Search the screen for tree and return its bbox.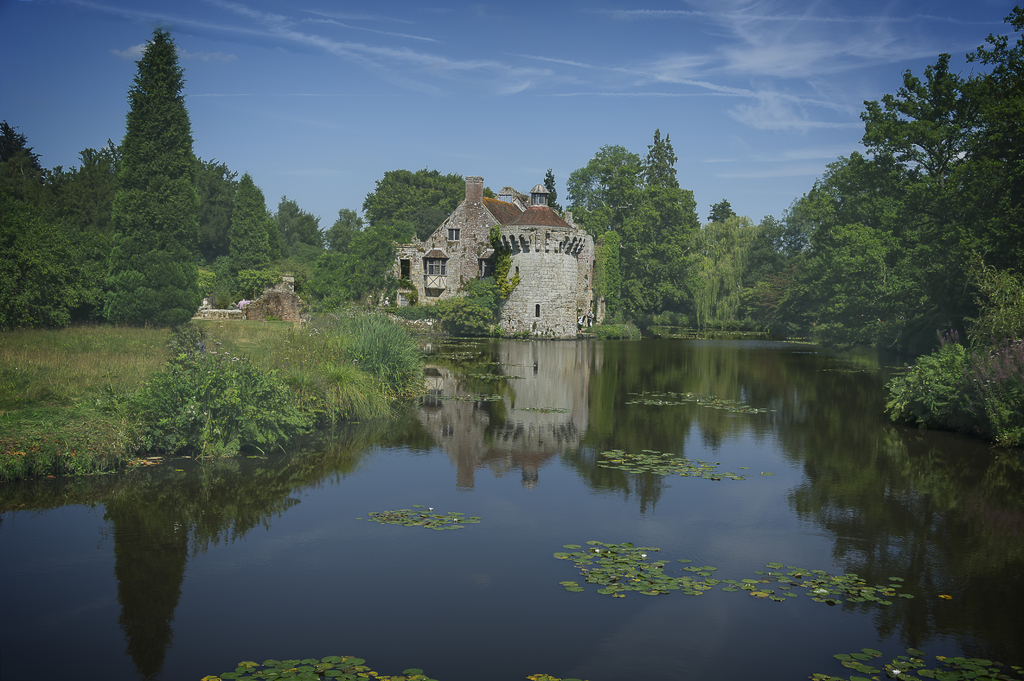
Found: bbox(543, 170, 561, 213).
